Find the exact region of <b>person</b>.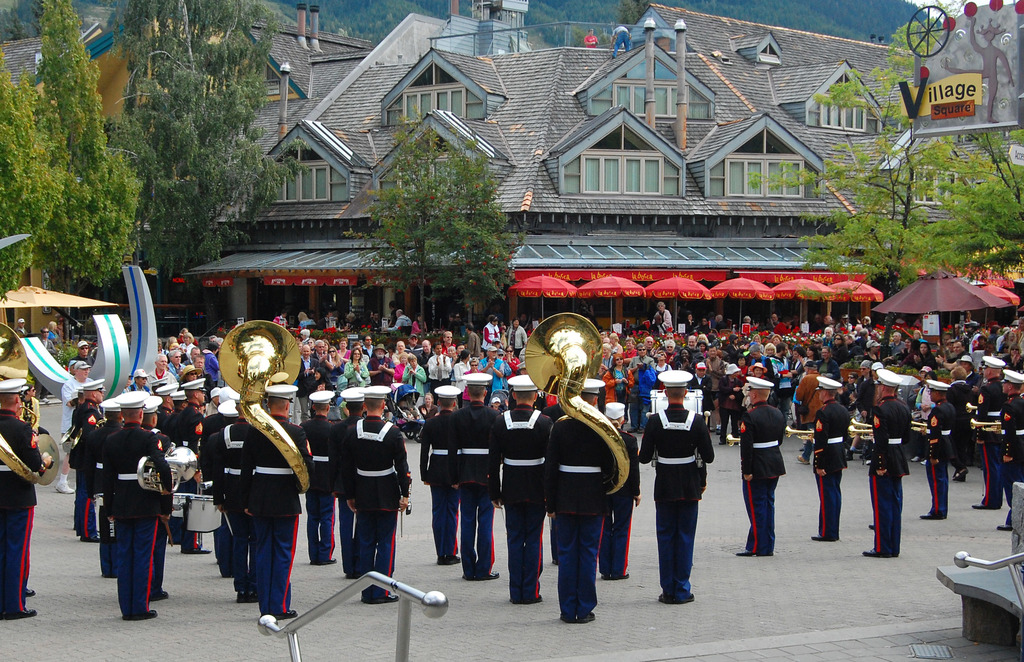
Exact region: region(637, 369, 714, 603).
